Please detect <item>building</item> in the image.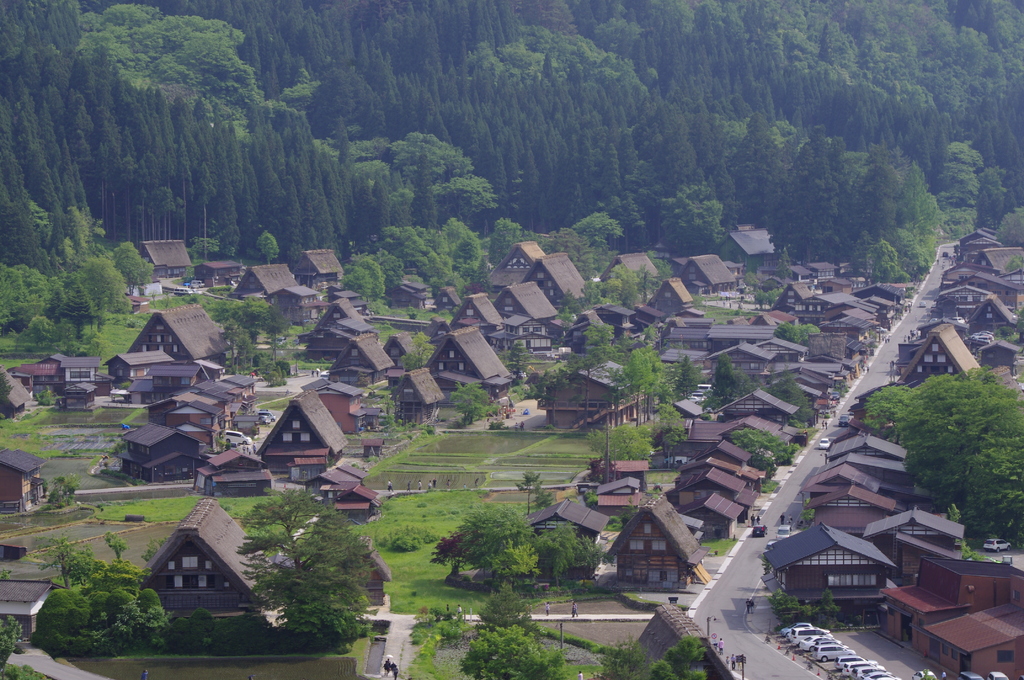
(left=629, top=600, right=740, bottom=679).
